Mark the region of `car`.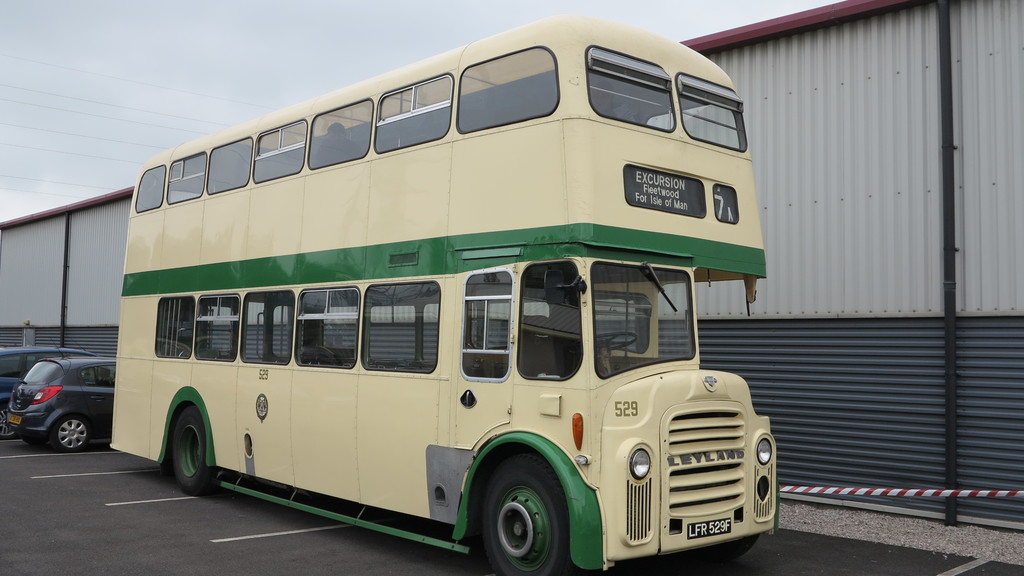
Region: 8 358 116 452.
